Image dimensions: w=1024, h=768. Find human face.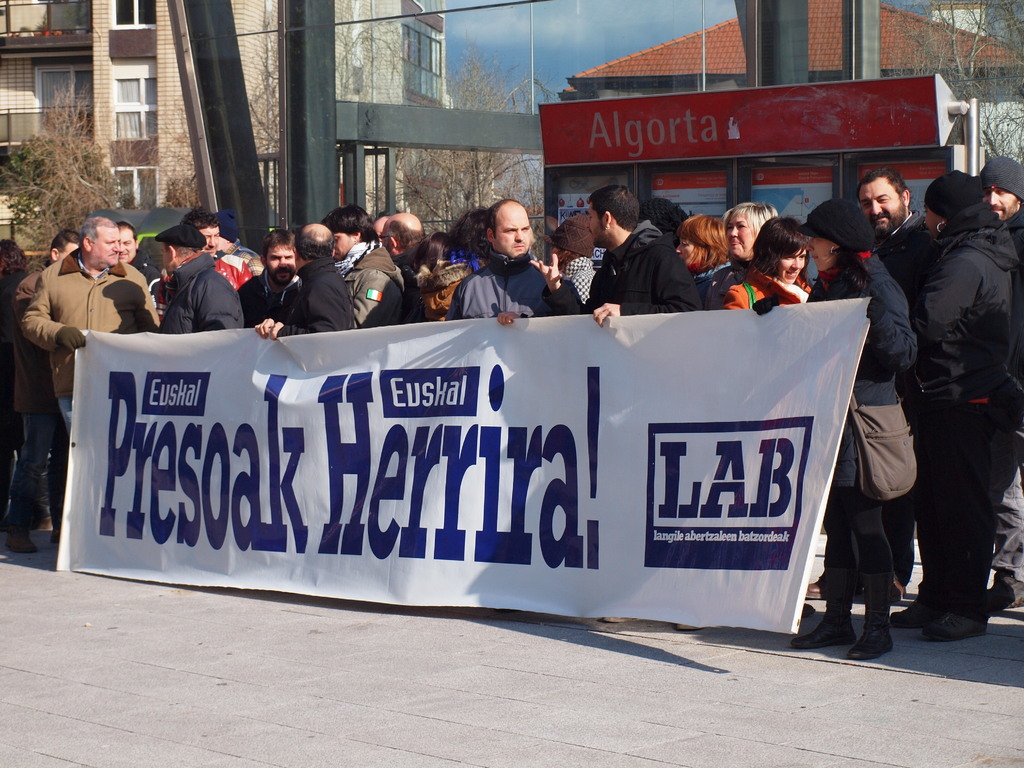
984/182/1017/220.
